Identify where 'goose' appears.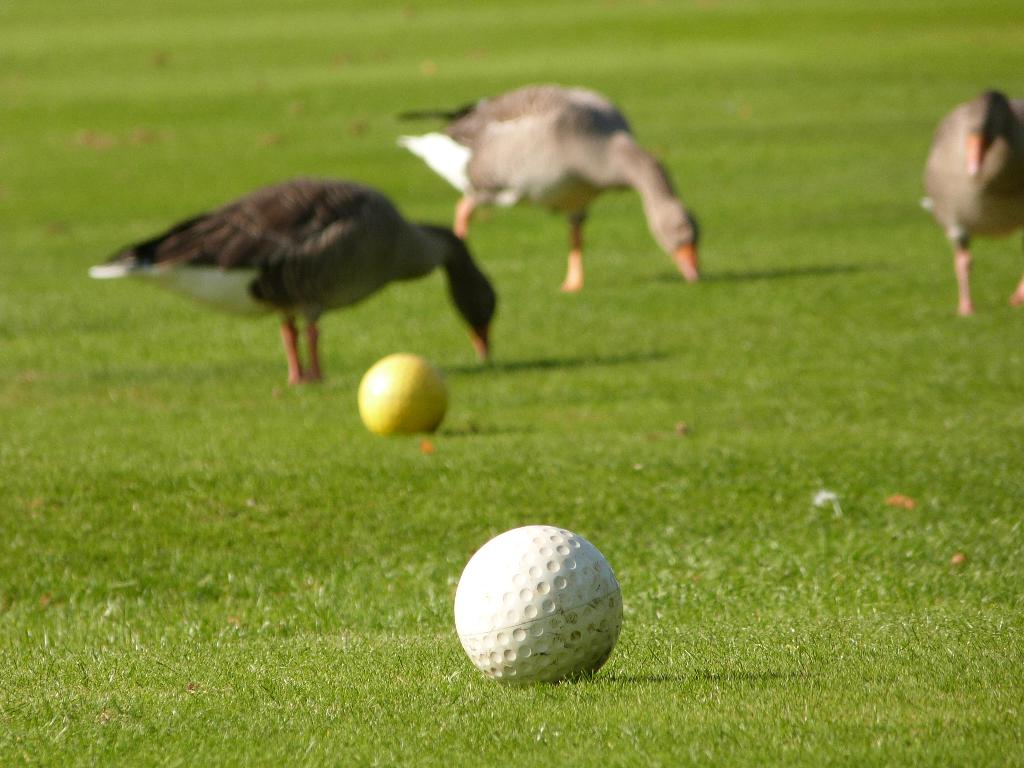
Appears at <box>387,85,710,289</box>.
